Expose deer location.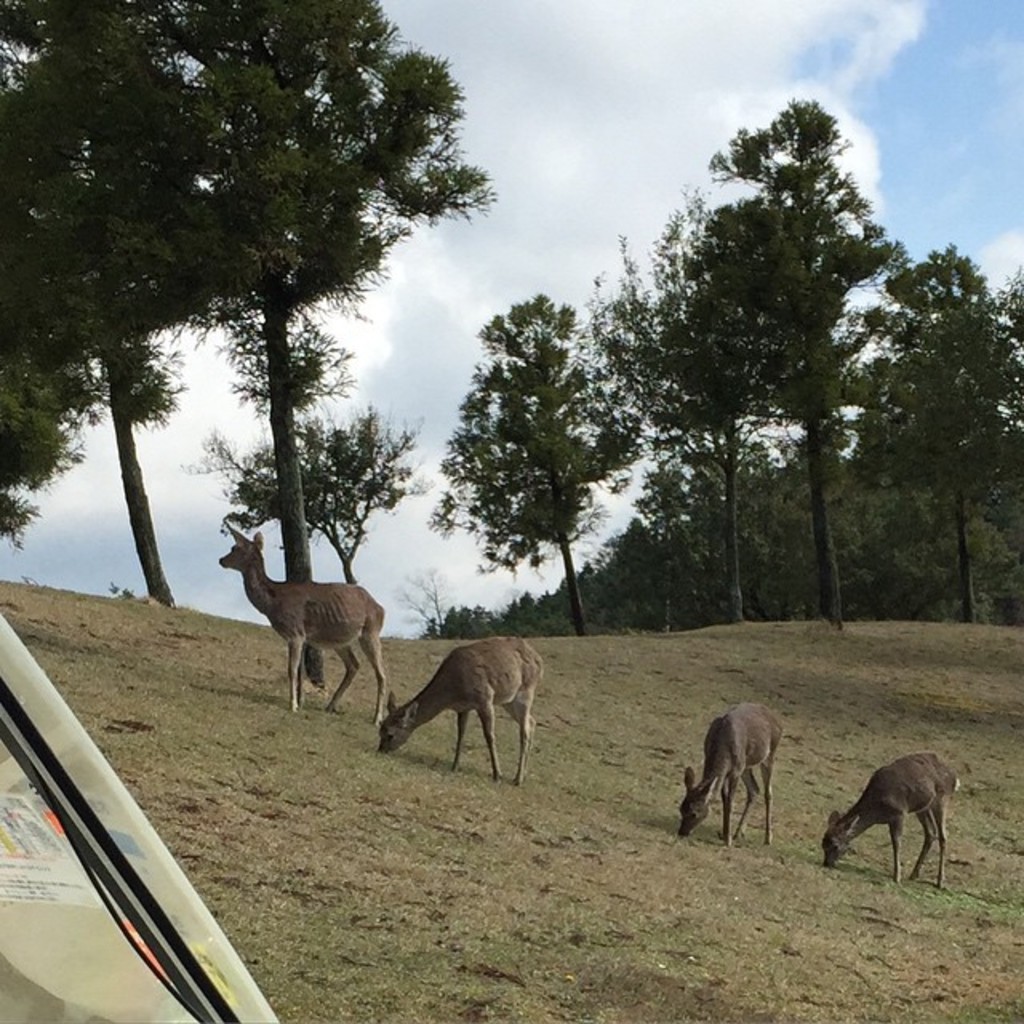
Exposed at {"x1": 374, "y1": 632, "x2": 546, "y2": 781}.
